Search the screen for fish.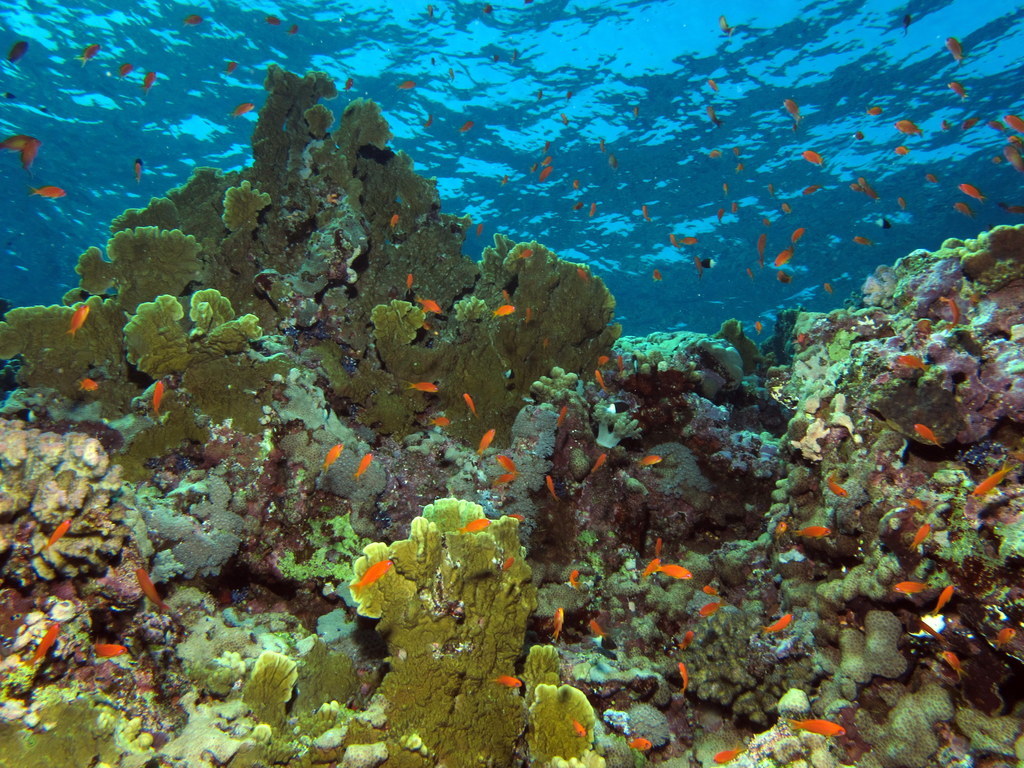
Found at [left=501, top=674, right=524, bottom=688].
